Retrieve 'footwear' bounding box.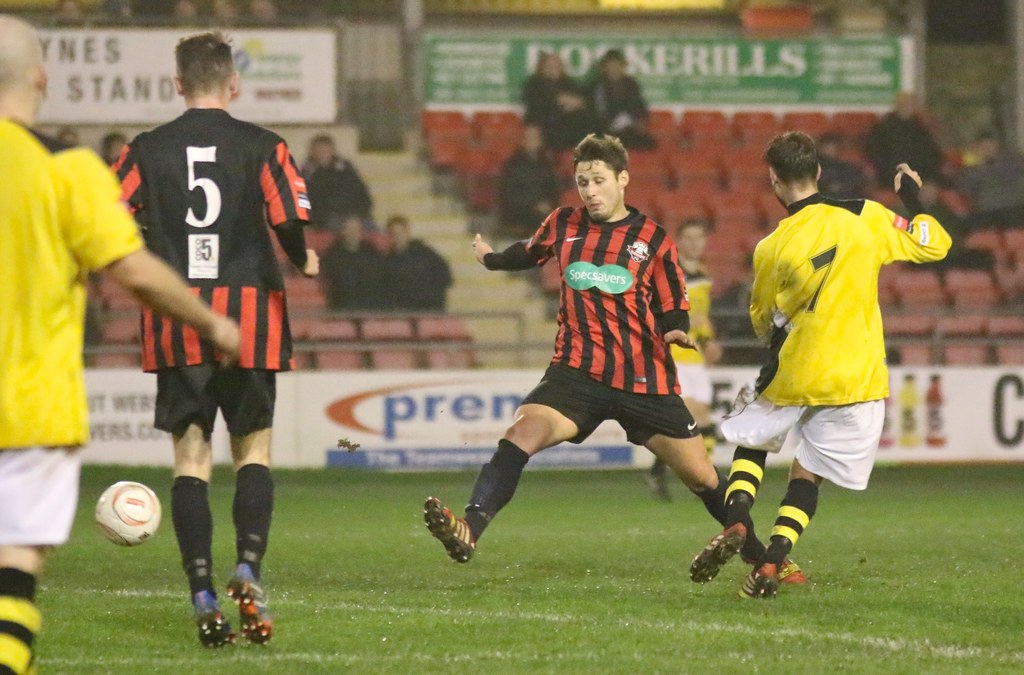
Bounding box: 739:541:779:601.
